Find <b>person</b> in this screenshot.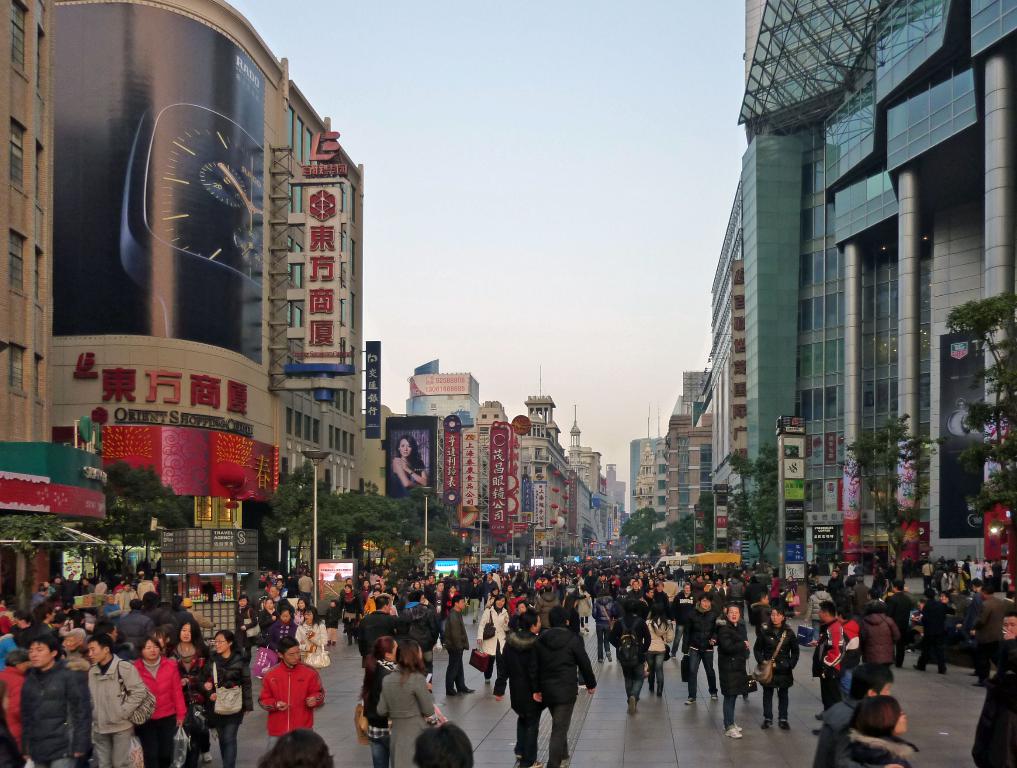
The bounding box for <b>person</b> is (440,594,478,697).
